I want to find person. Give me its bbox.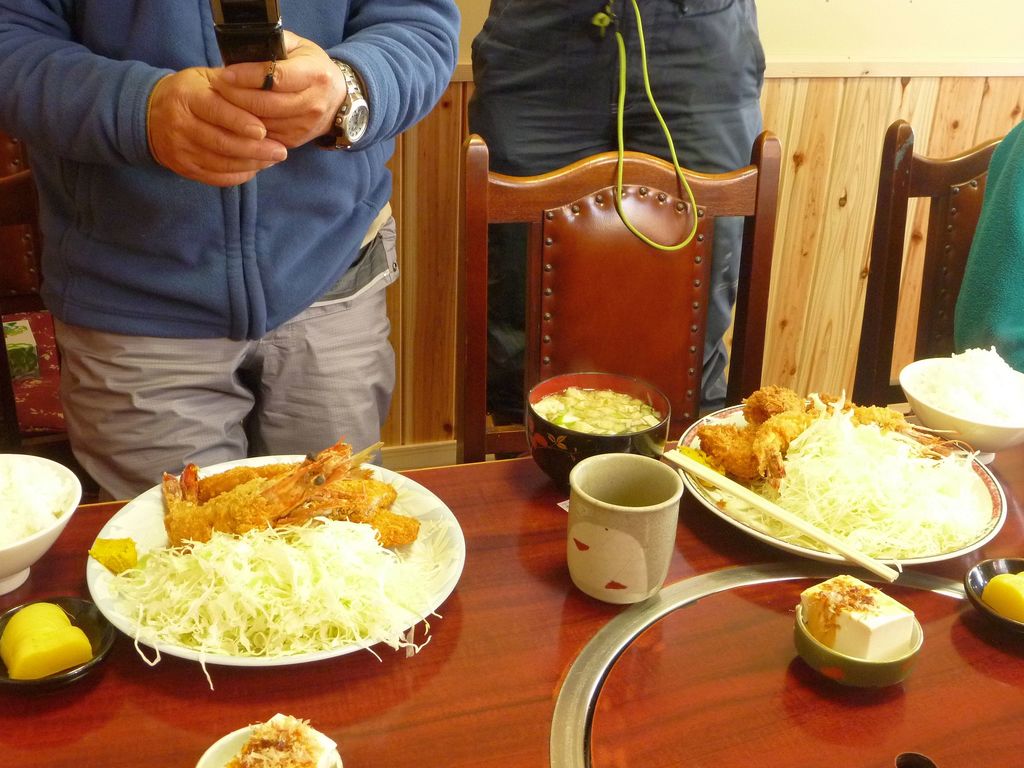
Rect(26, 0, 438, 482).
